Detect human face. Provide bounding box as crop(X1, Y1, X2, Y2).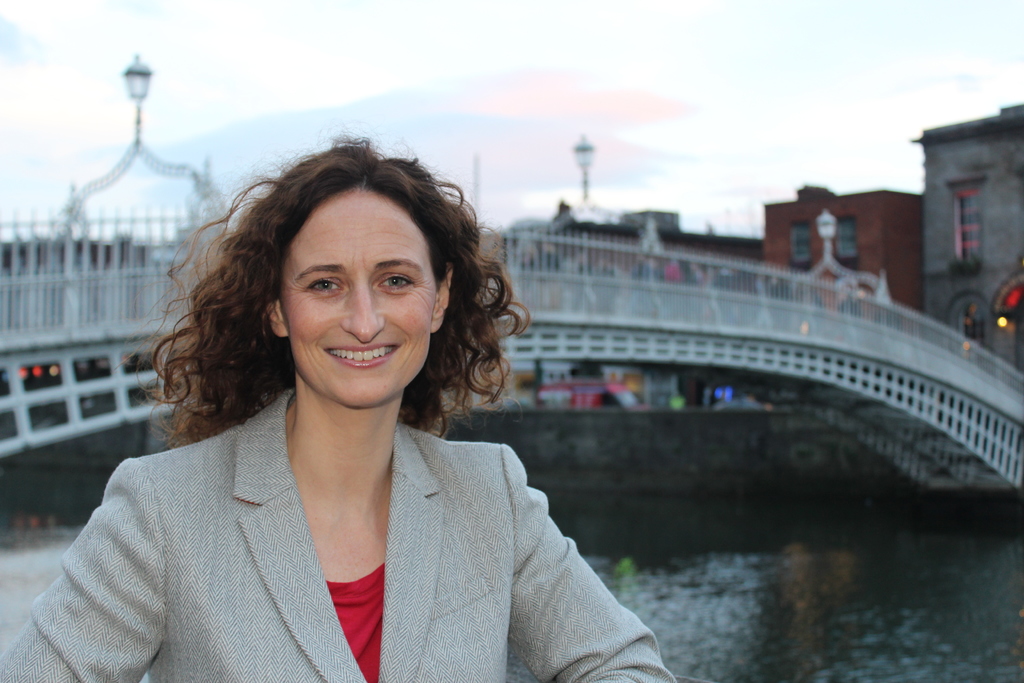
crop(281, 185, 435, 409).
